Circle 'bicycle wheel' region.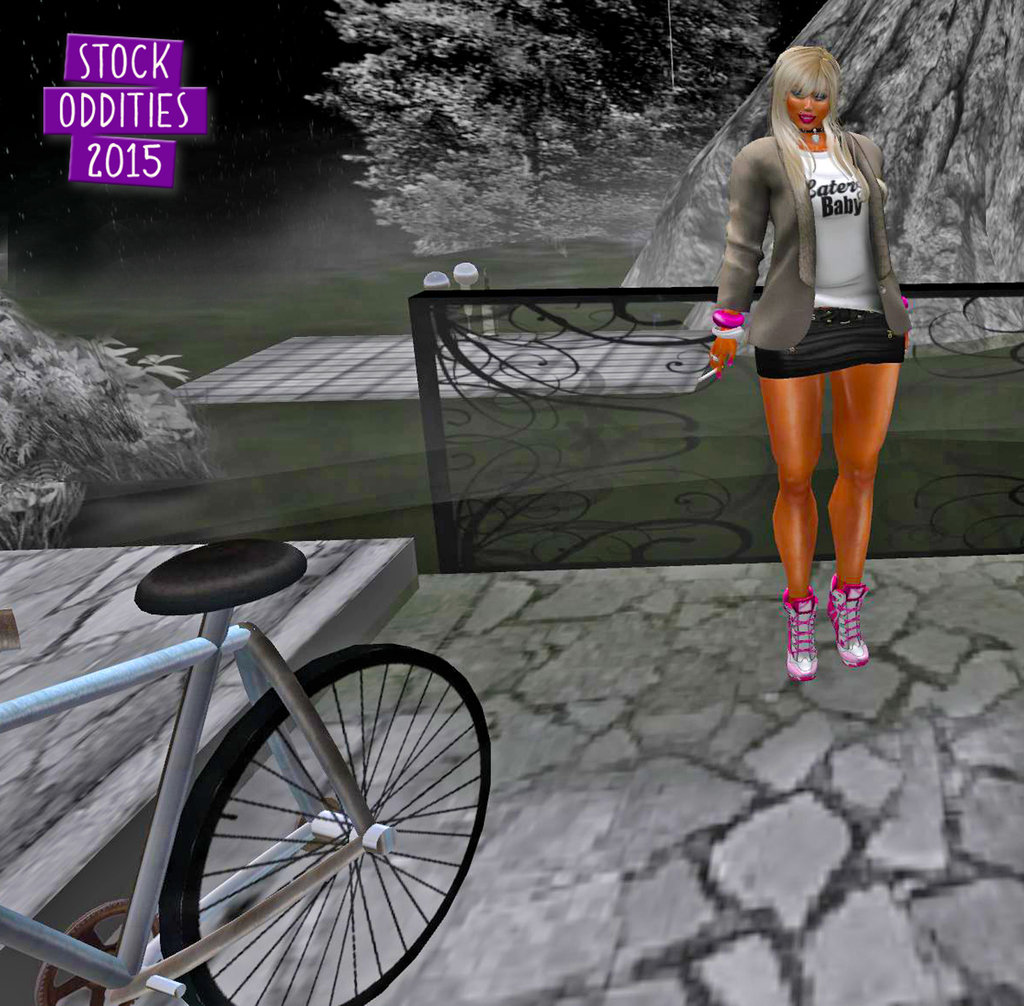
Region: box(119, 640, 492, 996).
